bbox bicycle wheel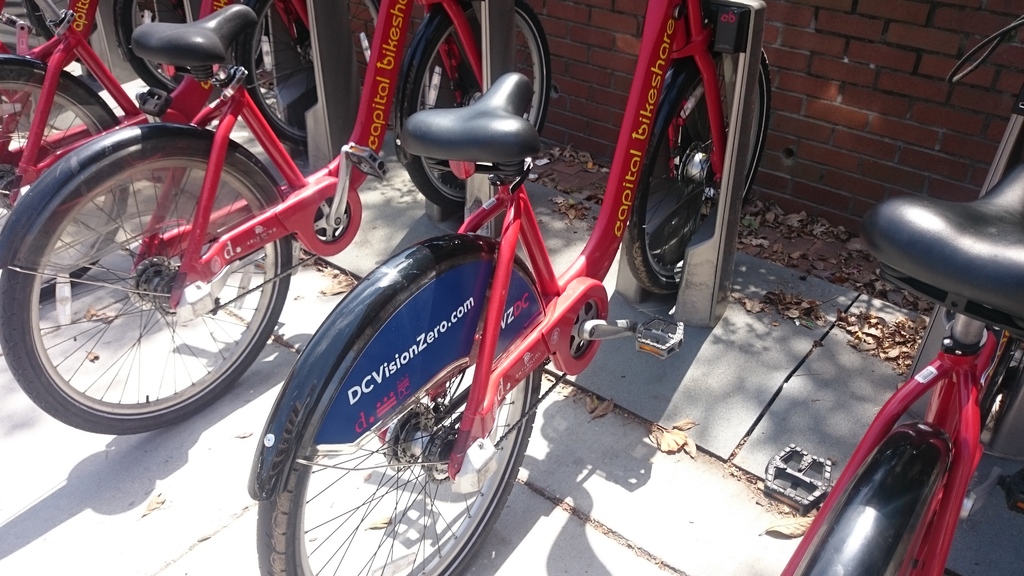
<bbox>397, 3, 554, 211</bbox>
